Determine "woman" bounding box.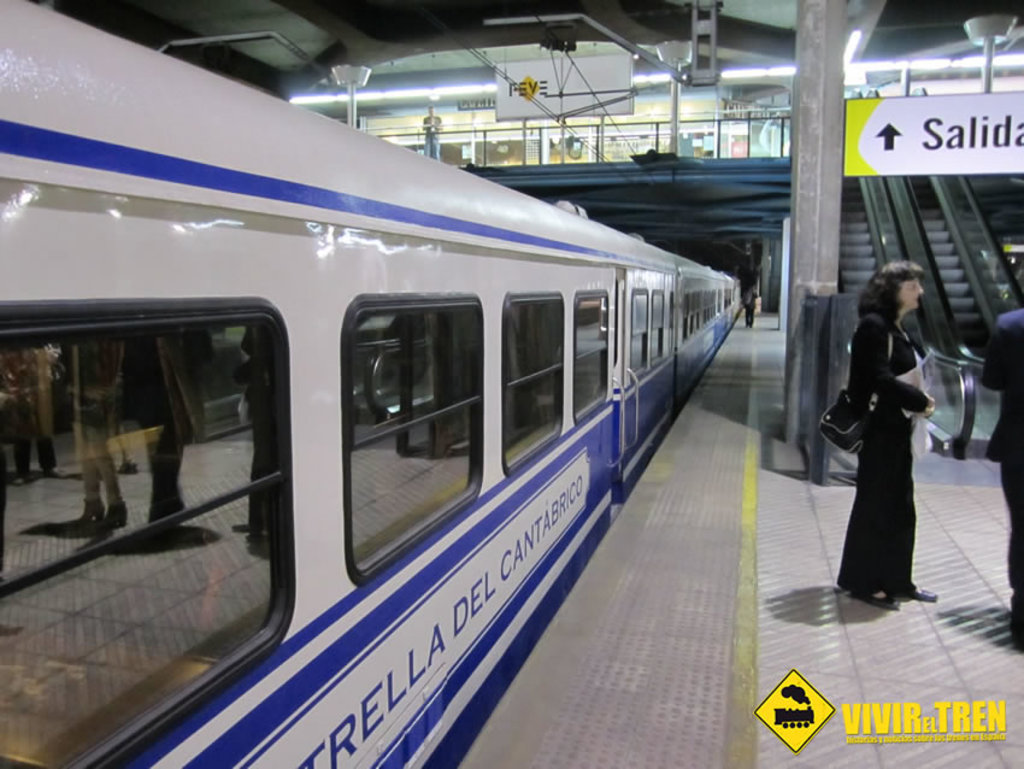
Determined: (left=825, top=245, right=947, bottom=640).
